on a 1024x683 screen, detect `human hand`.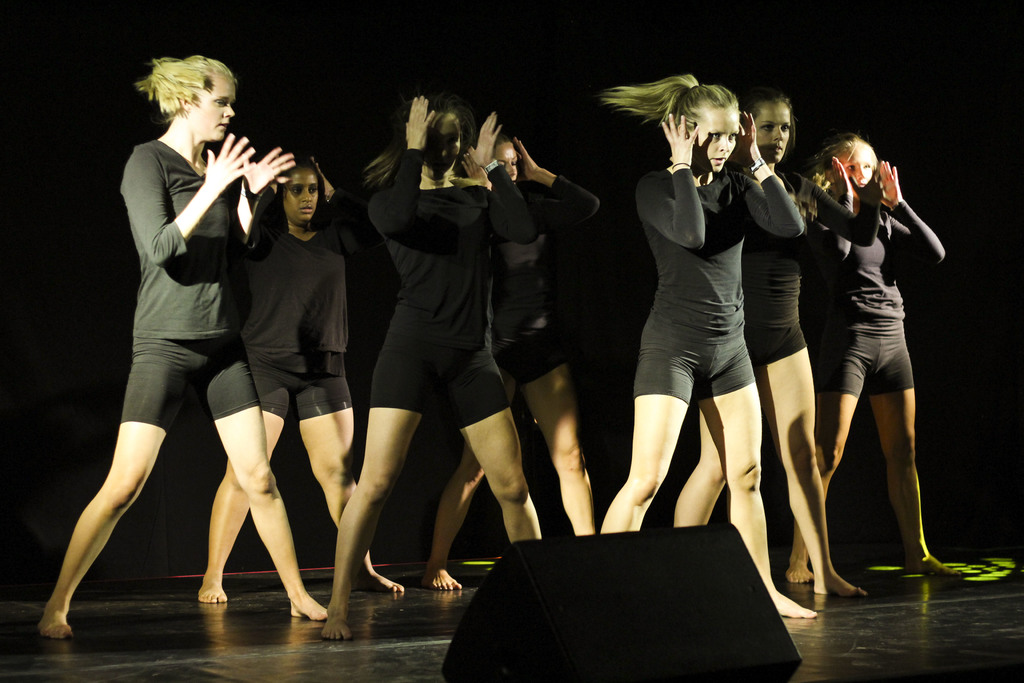
735:113:756:158.
